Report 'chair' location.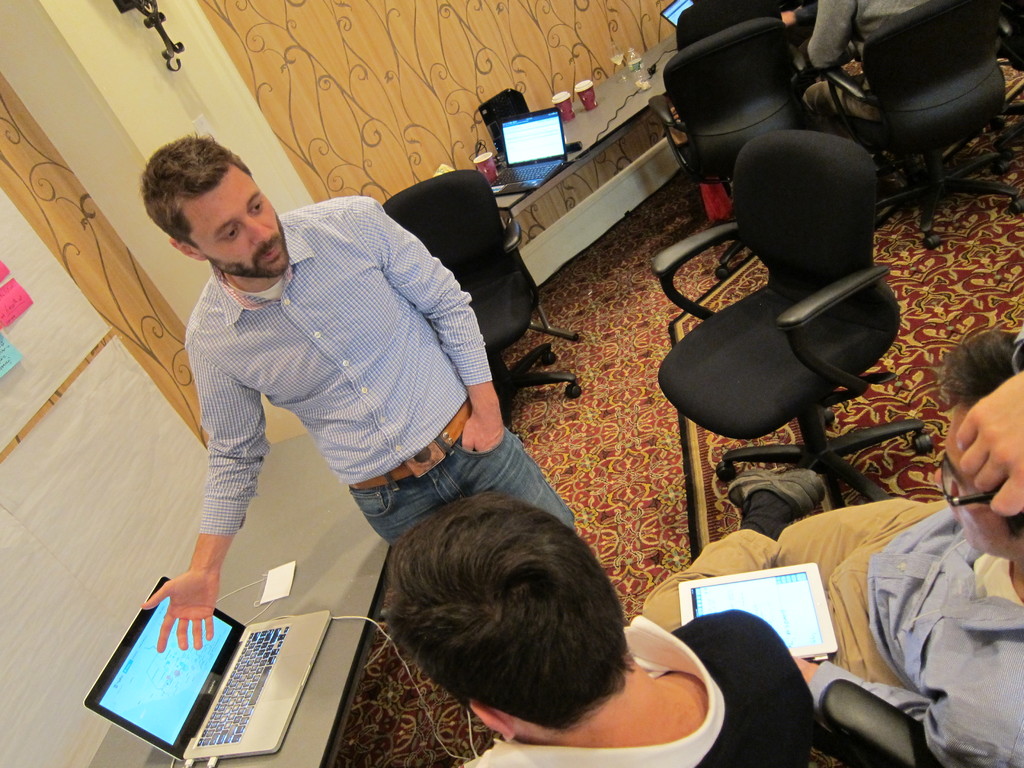
Report: 676/0/785/53.
